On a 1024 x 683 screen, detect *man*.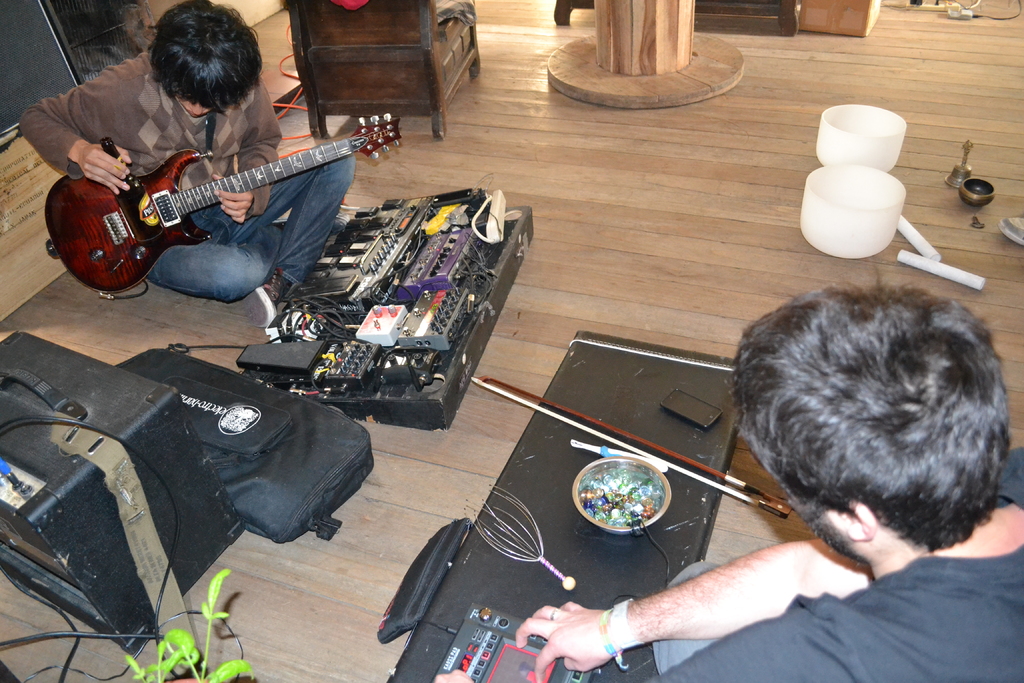
{"left": 435, "top": 277, "right": 1023, "bottom": 682}.
